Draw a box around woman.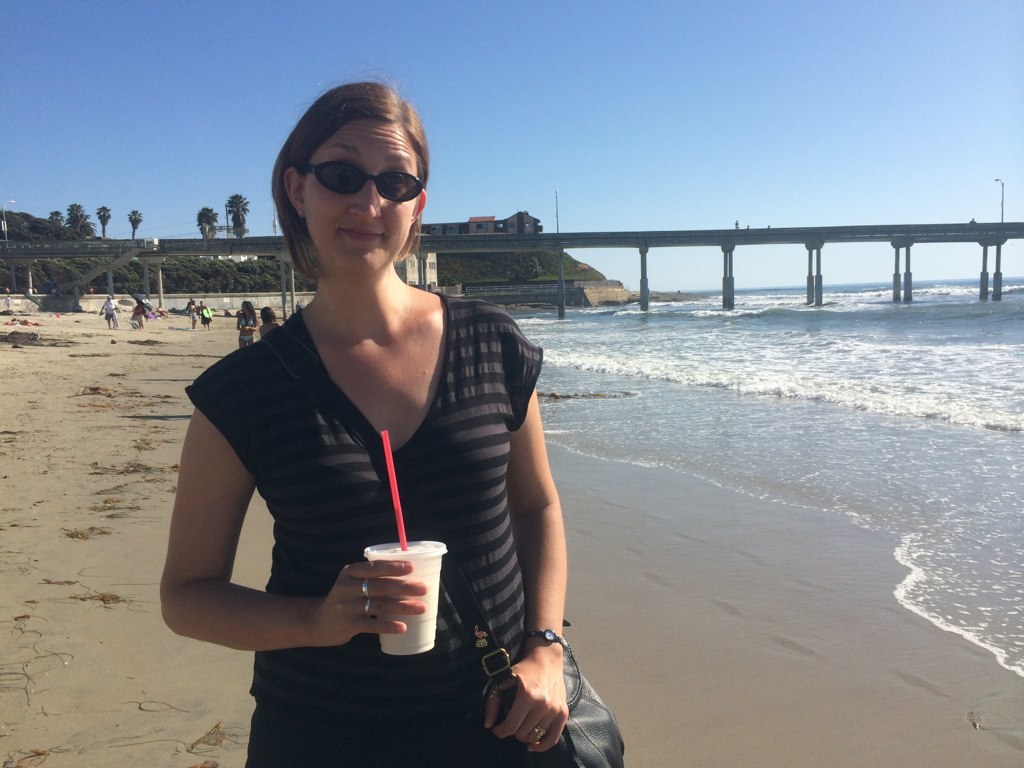
region(256, 307, 281, 338).
